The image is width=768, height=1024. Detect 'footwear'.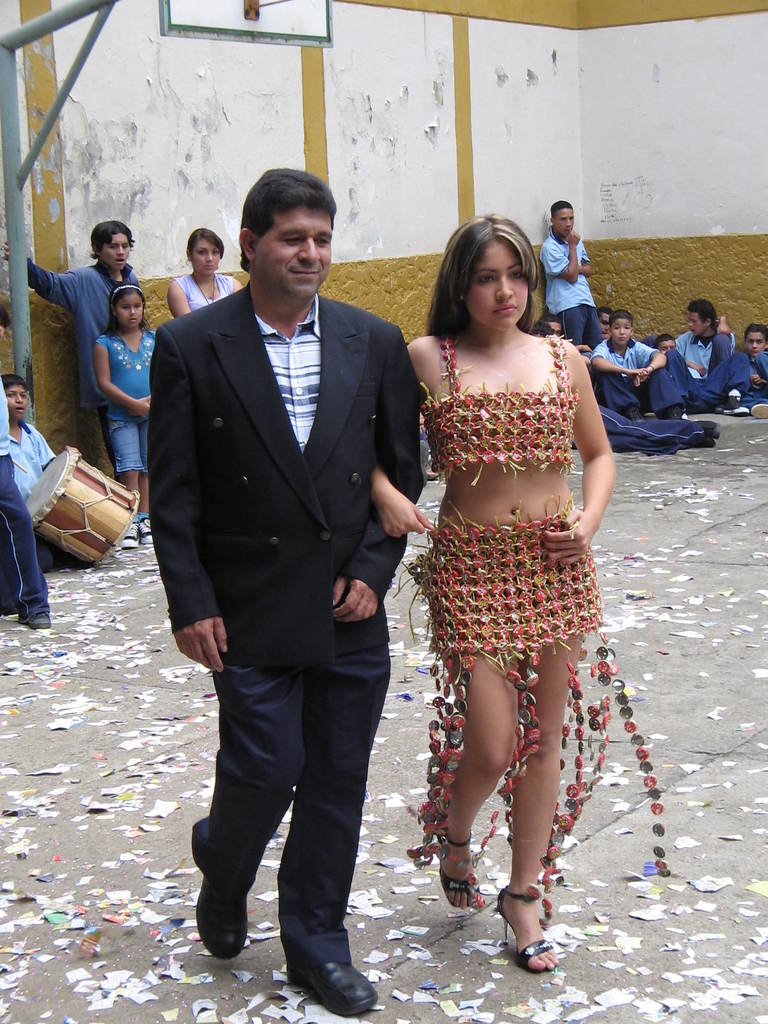
Detection: [193, 817, 251, 964].
